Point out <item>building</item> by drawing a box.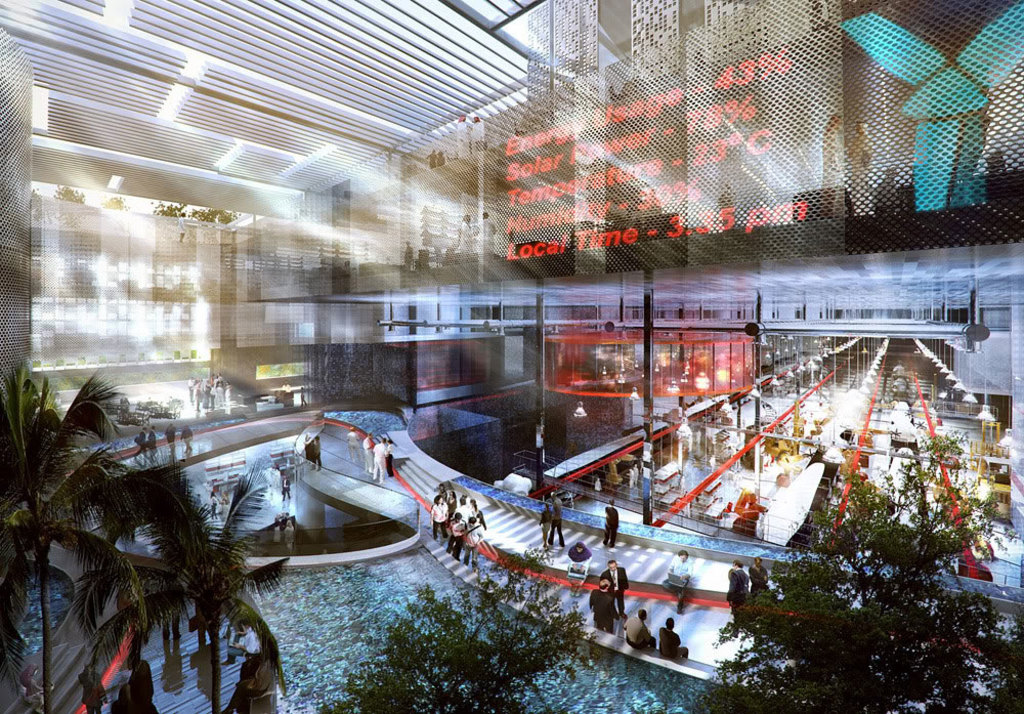
bbox(0, 0, 1023, 713).
